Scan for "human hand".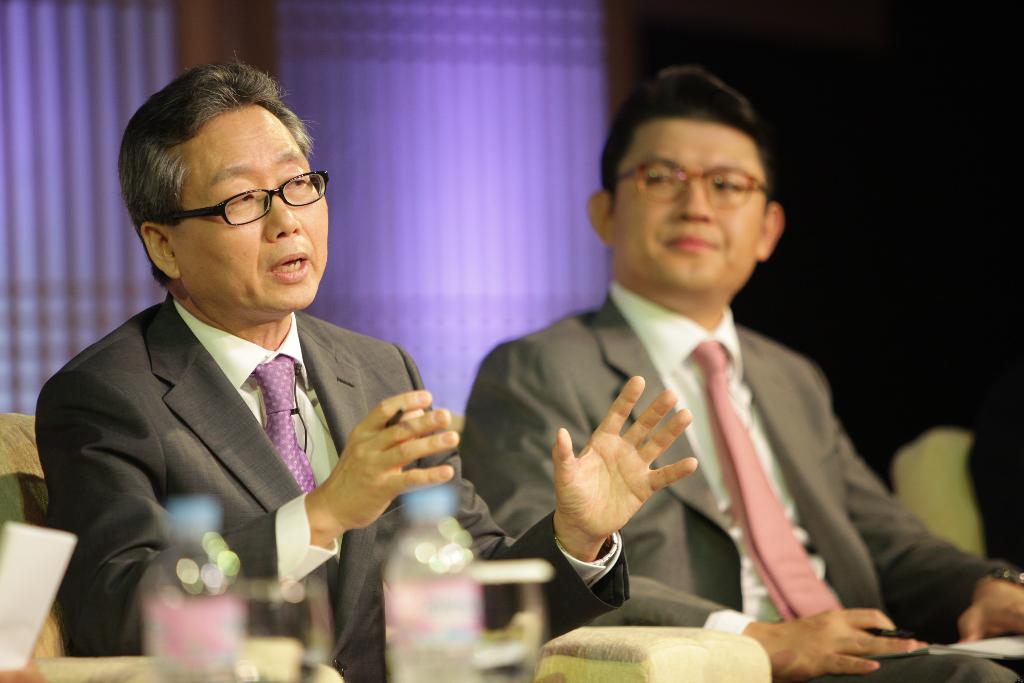
Scan result: <box>951,570,1023,645</box>.
